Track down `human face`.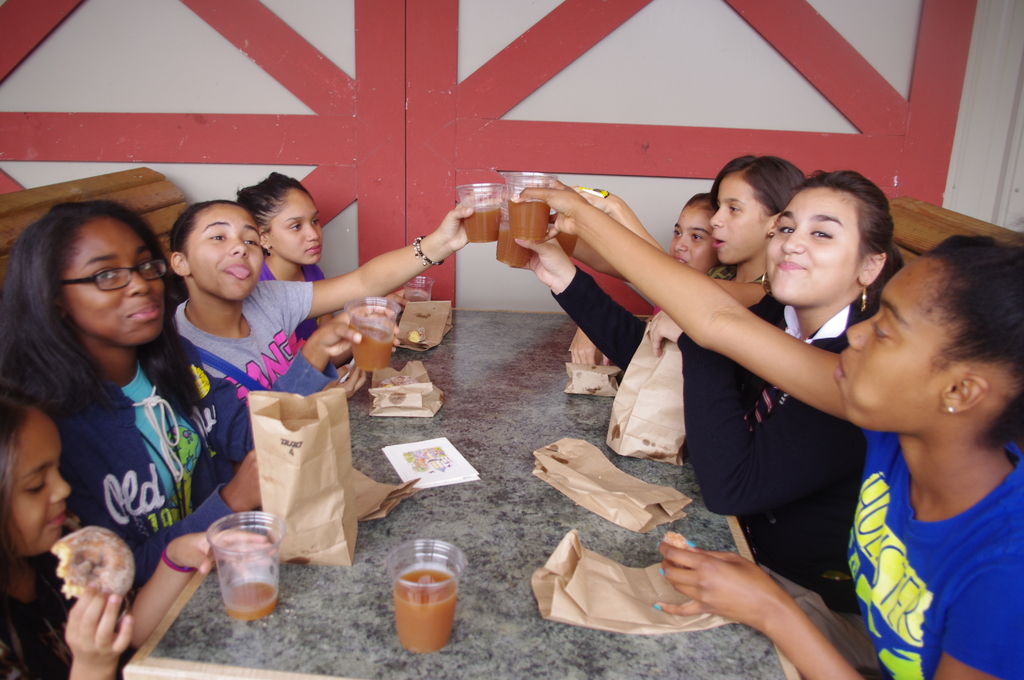
Tracked to <region>841, 255, 964, 437</region>.
